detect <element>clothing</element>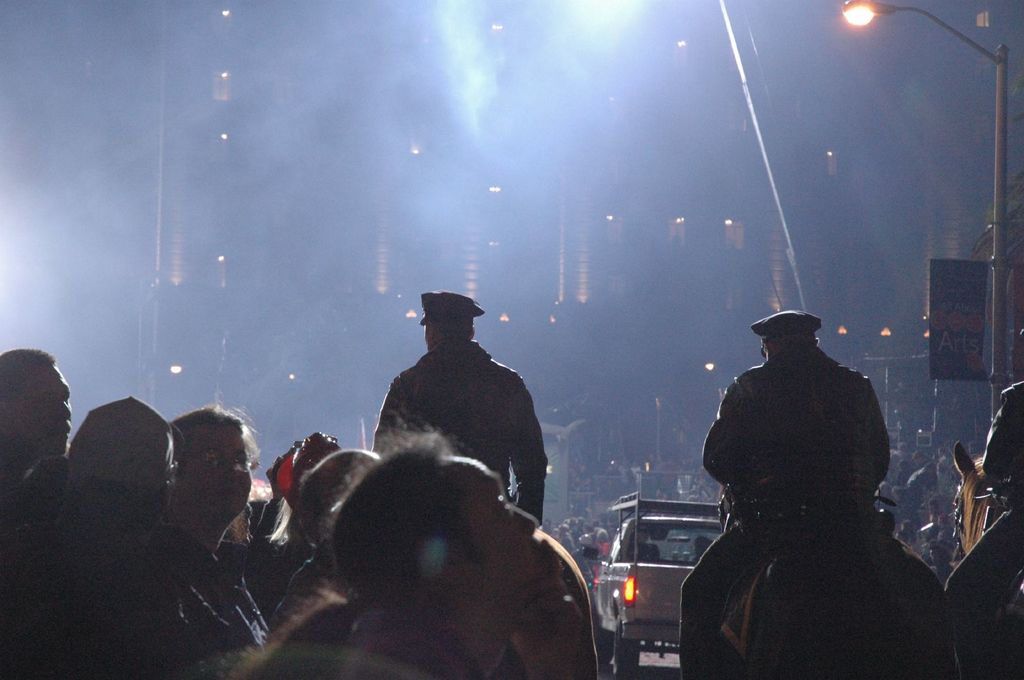
<region>948, 384, 1023, 665</region>
